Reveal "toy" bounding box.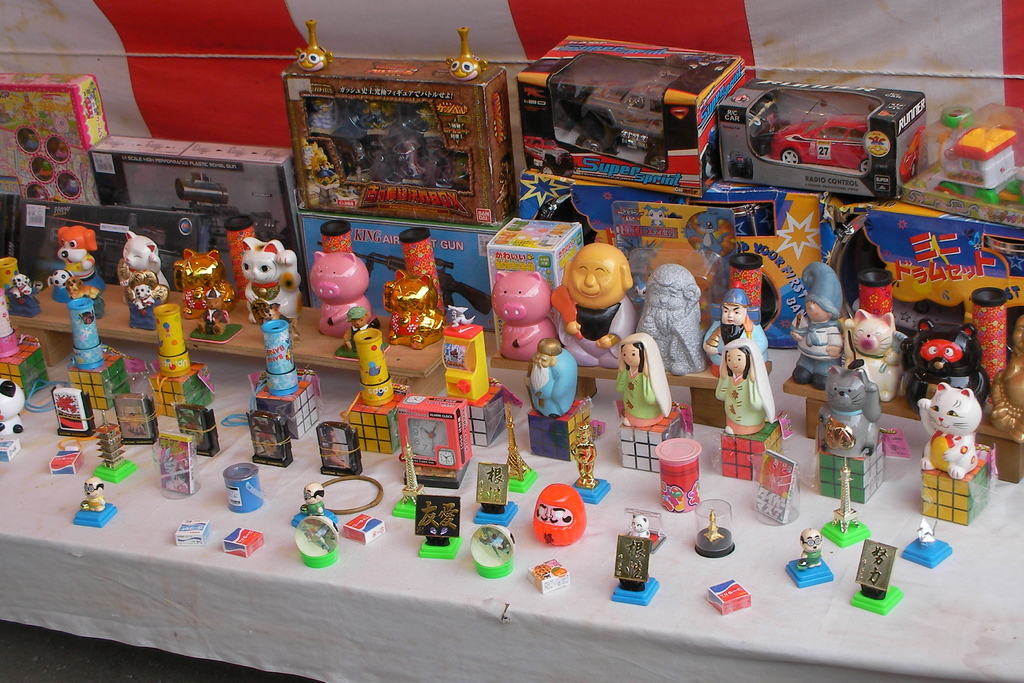
Revealed: {"x1": 747, "y1": 92, "x2": 790, "y2": 158}.
